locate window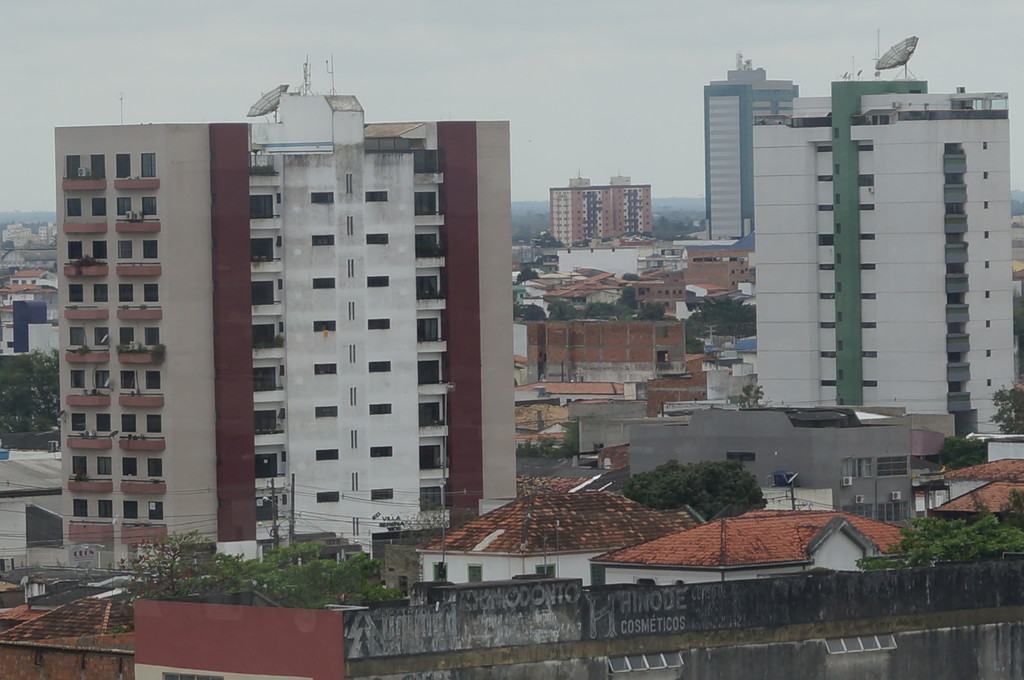
{"x1": 93, "y1": 325, "x2": 112, "y2": 344}
